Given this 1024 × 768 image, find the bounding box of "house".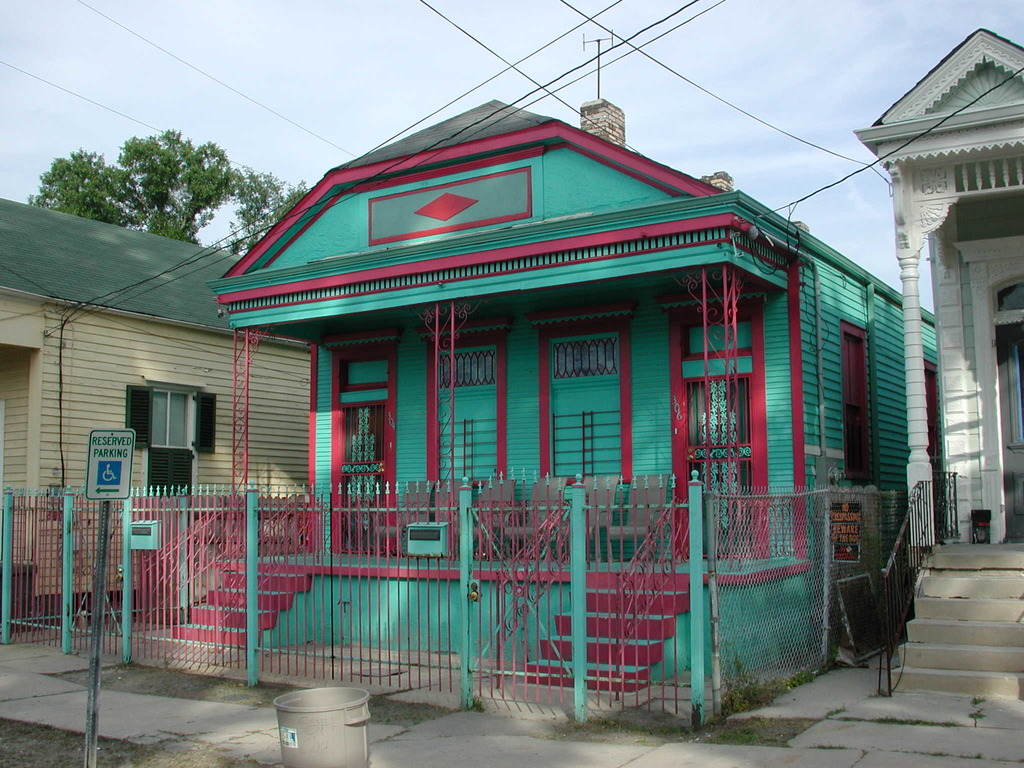
(left=852, top=22, right=1023, bottom=556).
